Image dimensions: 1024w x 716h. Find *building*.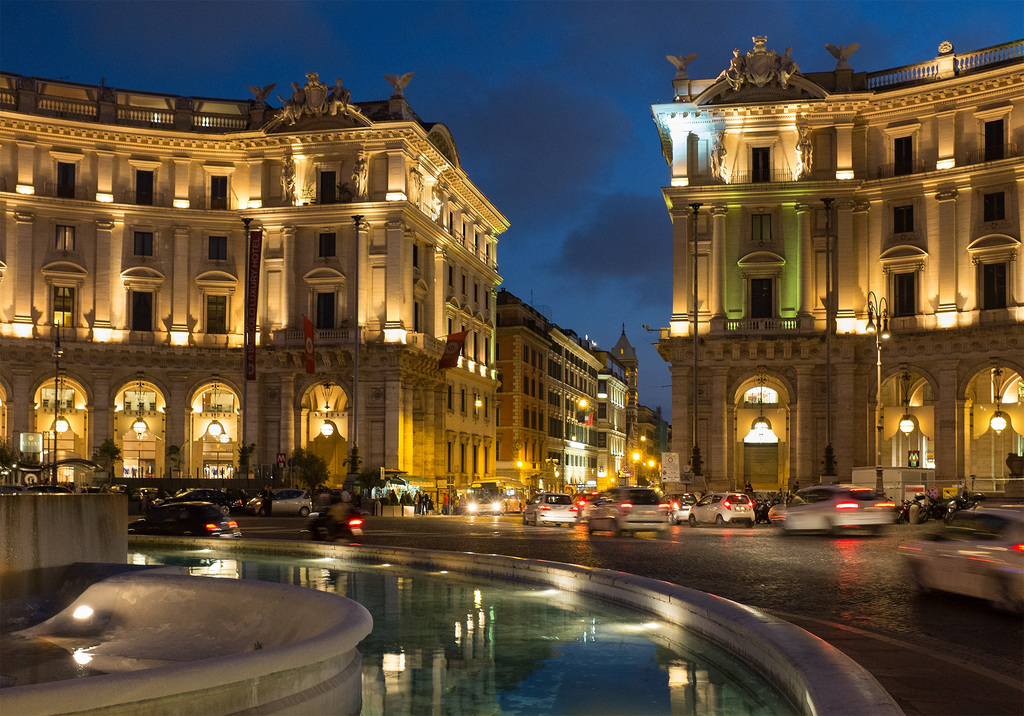
Rect(645, 35, 1023, 505).
